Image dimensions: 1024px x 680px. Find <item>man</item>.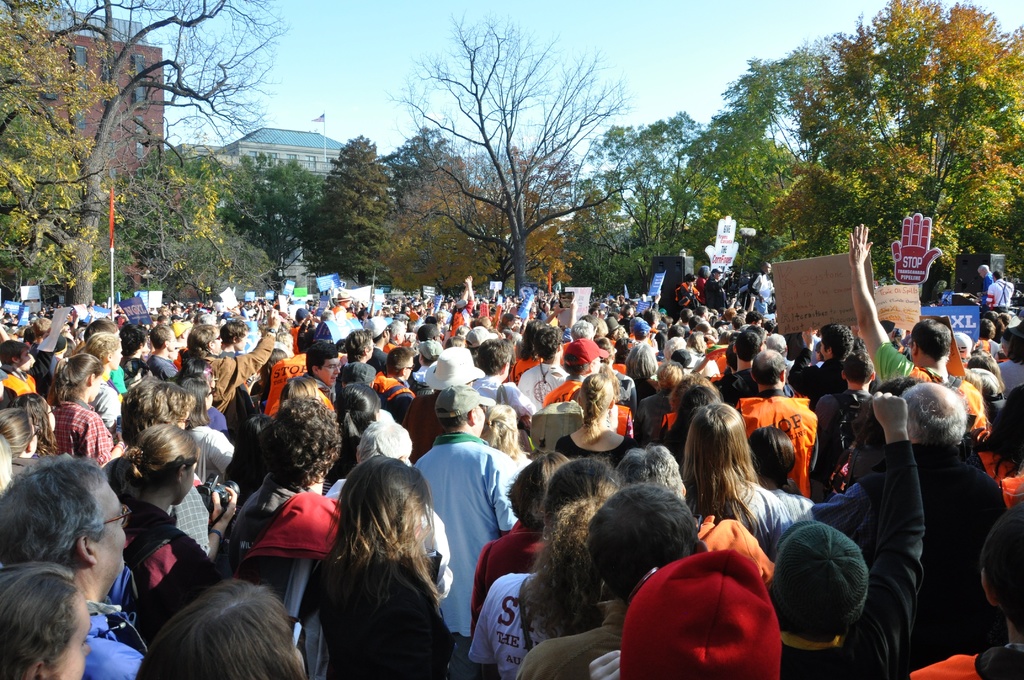
x1=369 y1=346 x2=417 y2=426.
